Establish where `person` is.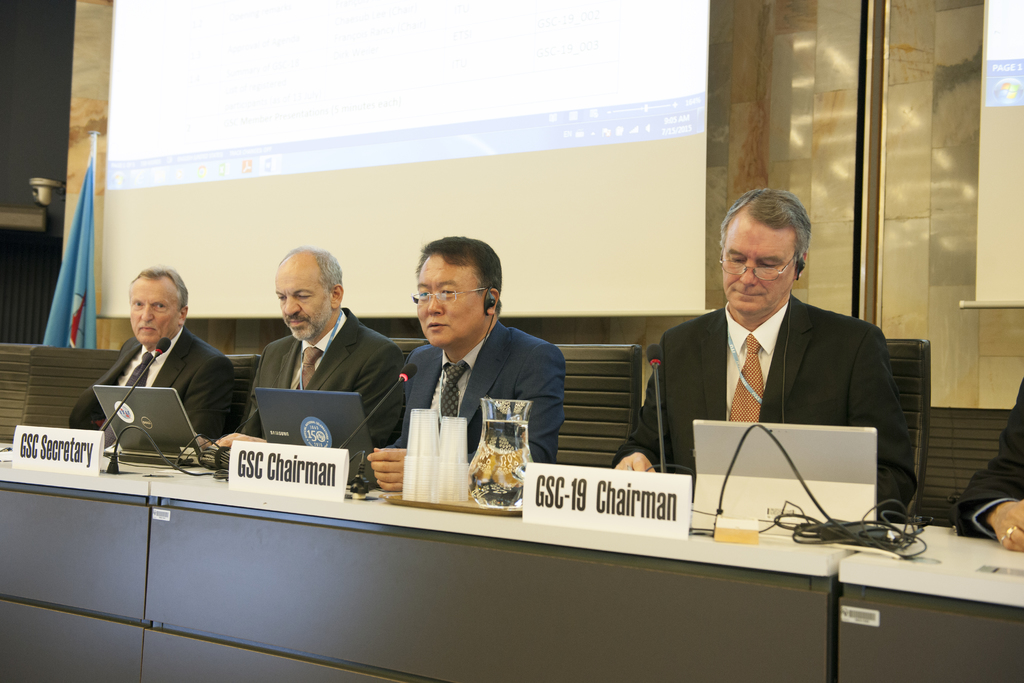
Established at bbox(648, 183, 908, 524).
